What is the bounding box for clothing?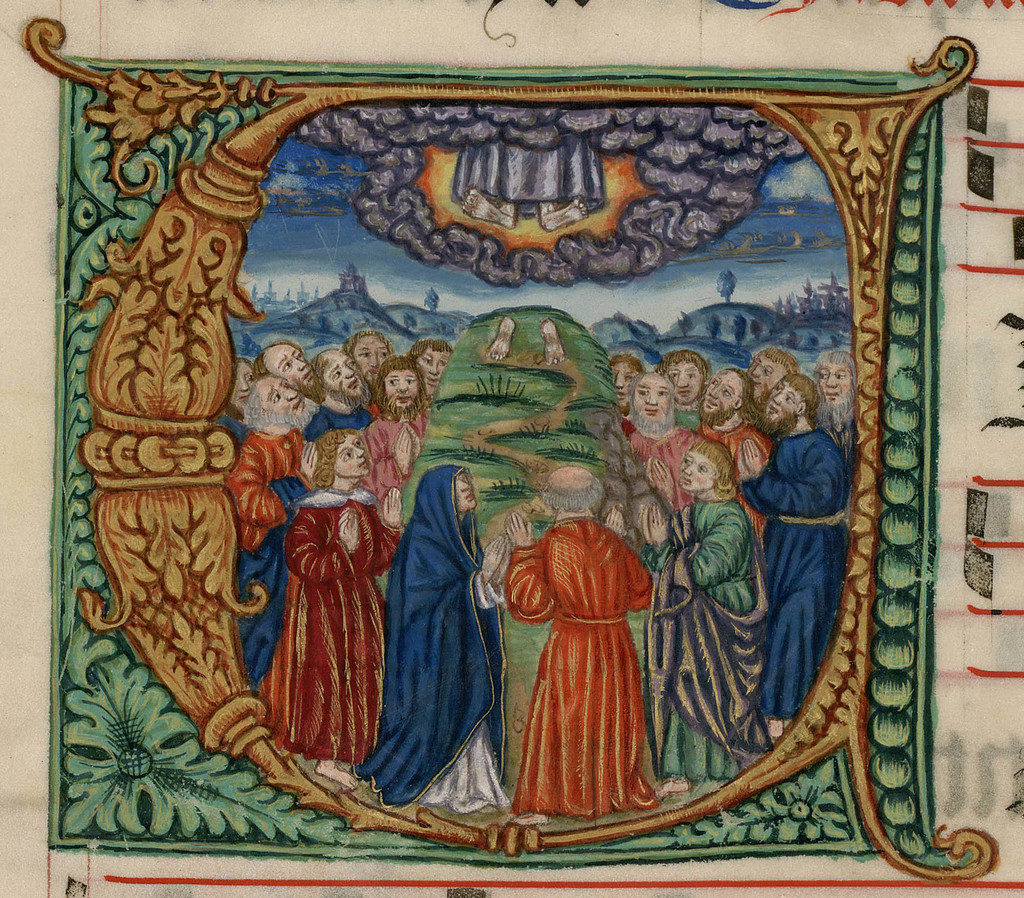
x1=698 y1=413 x2=779 y2=534.
